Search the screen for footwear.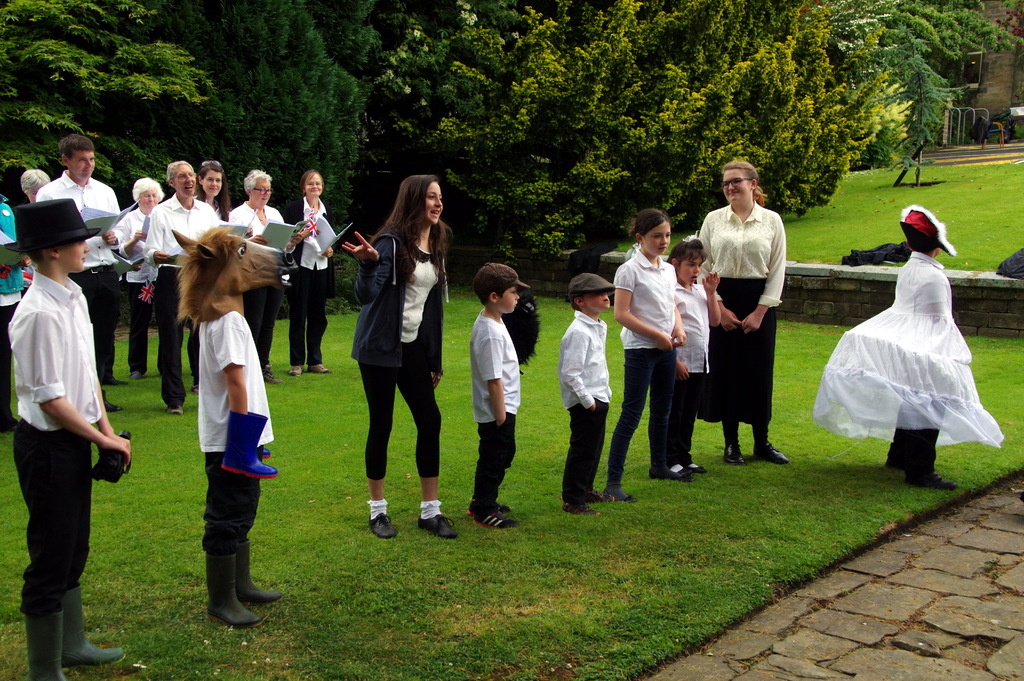
Found at (63, 586, 130, 666).
